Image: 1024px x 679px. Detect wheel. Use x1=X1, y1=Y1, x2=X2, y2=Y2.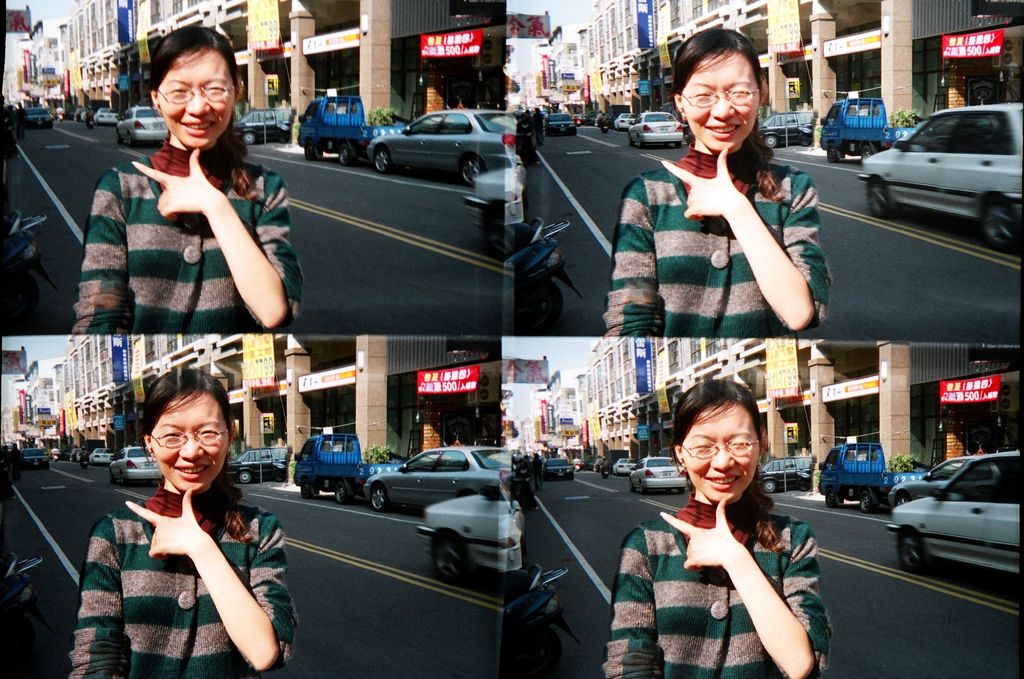
x1=761, y1=131, x2=776, y2=149.
